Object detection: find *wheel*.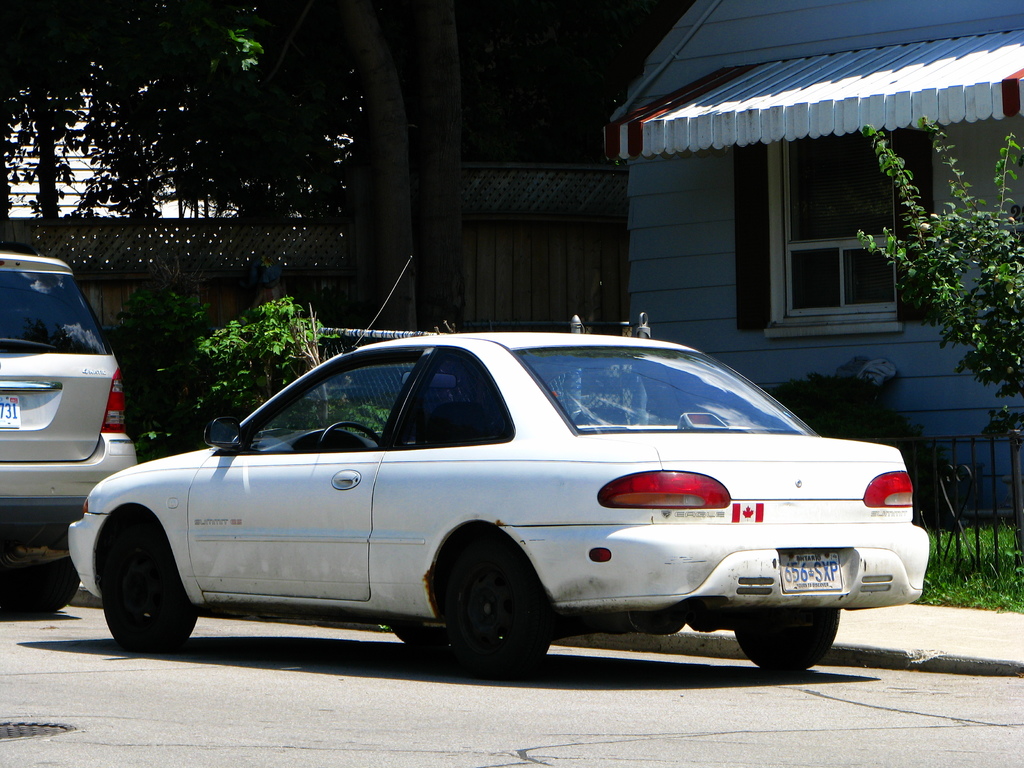
select_region(2, 561, 81, 617).
